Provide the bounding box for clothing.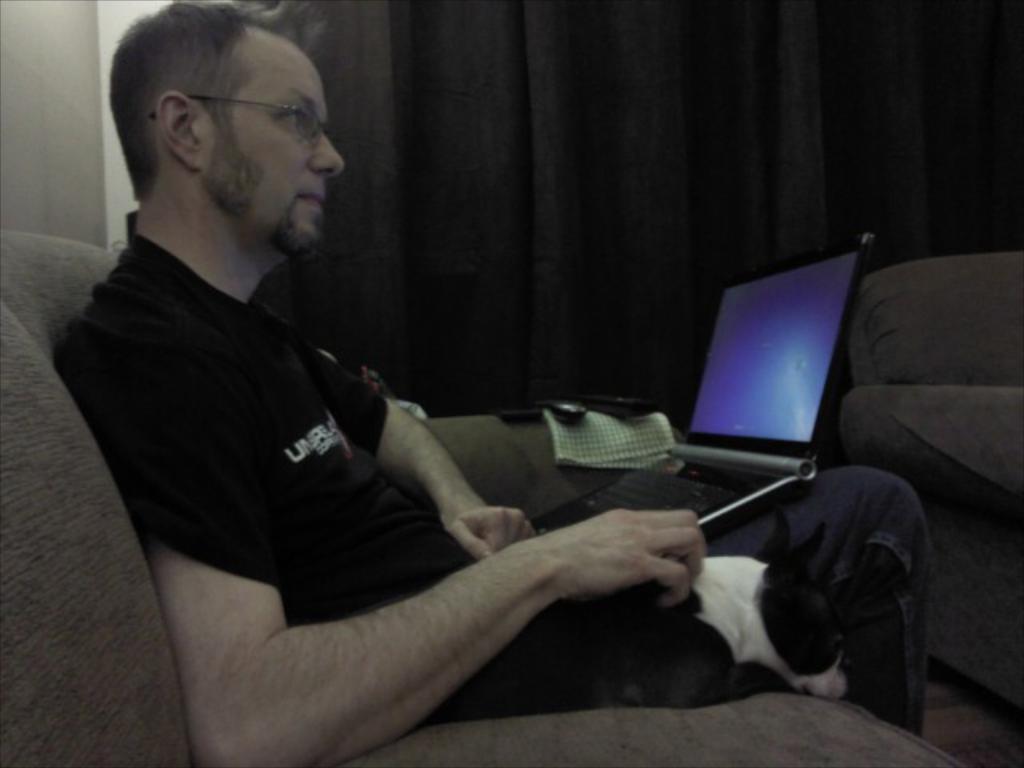
(x1=75, y1=210, x2=938, y2=717).
